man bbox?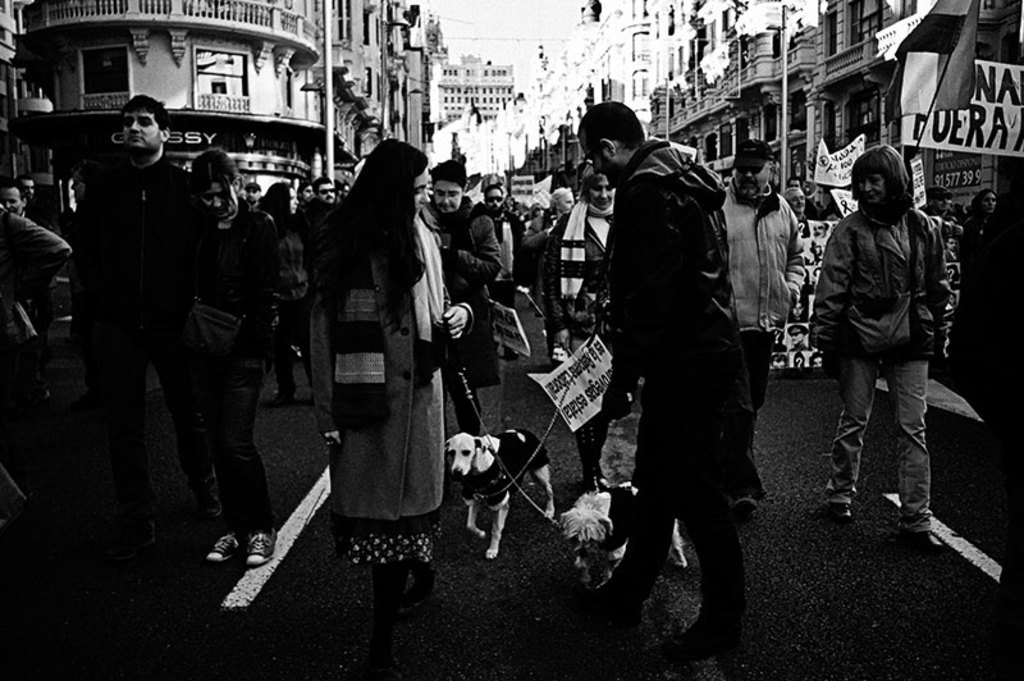
<box>484,182,527,300</box>
